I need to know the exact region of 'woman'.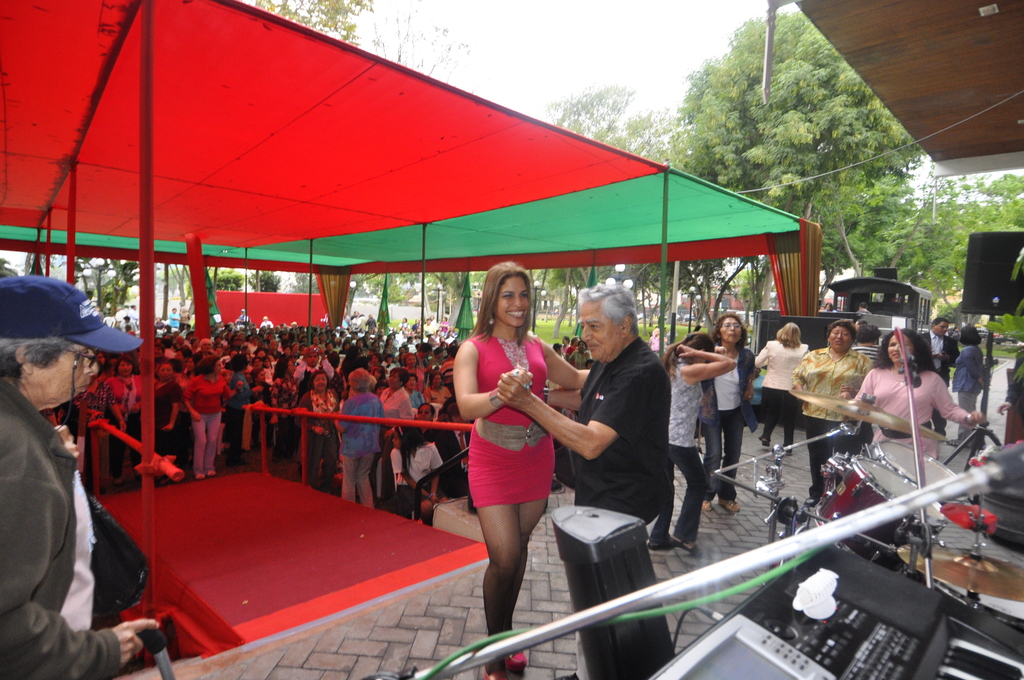
Region: pyautogui.locateOnScreen(424, 371, 451, 406).
